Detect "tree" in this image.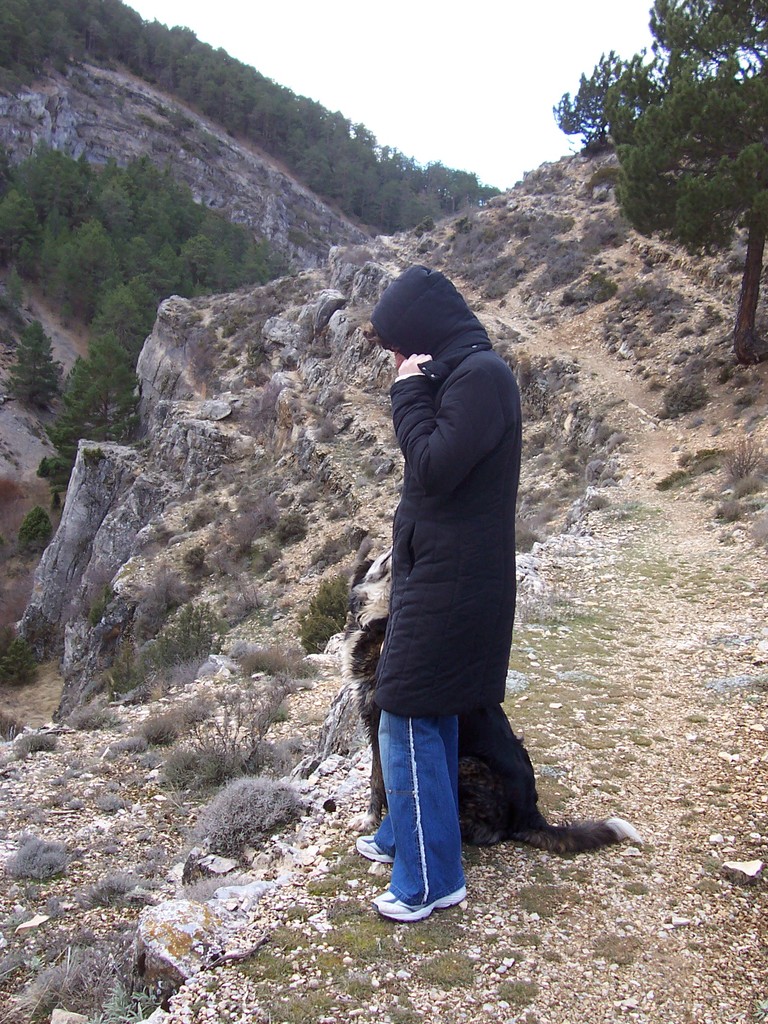
Detection: pyautogui.locateOnScreen(551, 48, 667, 156).
